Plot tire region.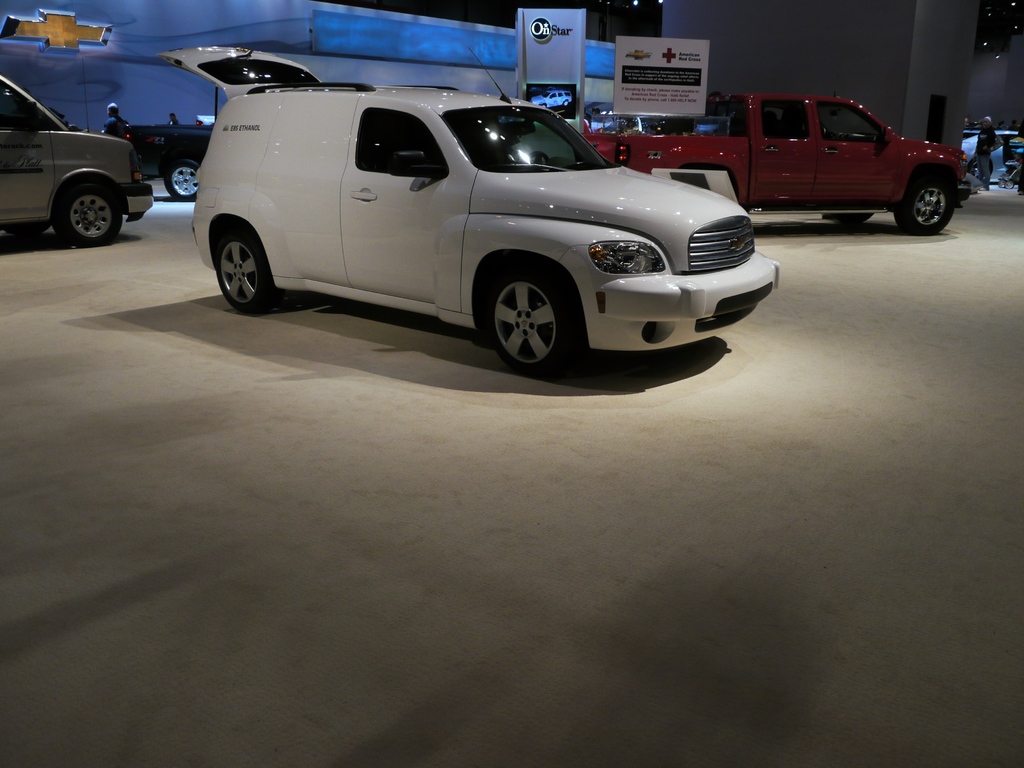
Plotted at 51/184/122/247.
